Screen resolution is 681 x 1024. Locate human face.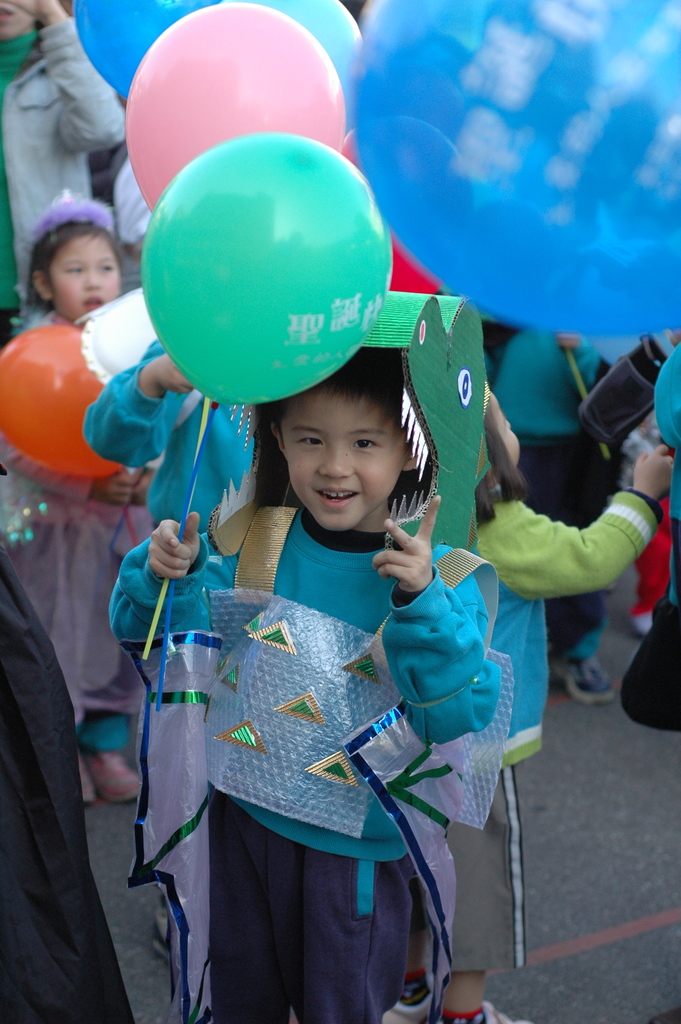
crop(0, 0, 33, 35).
